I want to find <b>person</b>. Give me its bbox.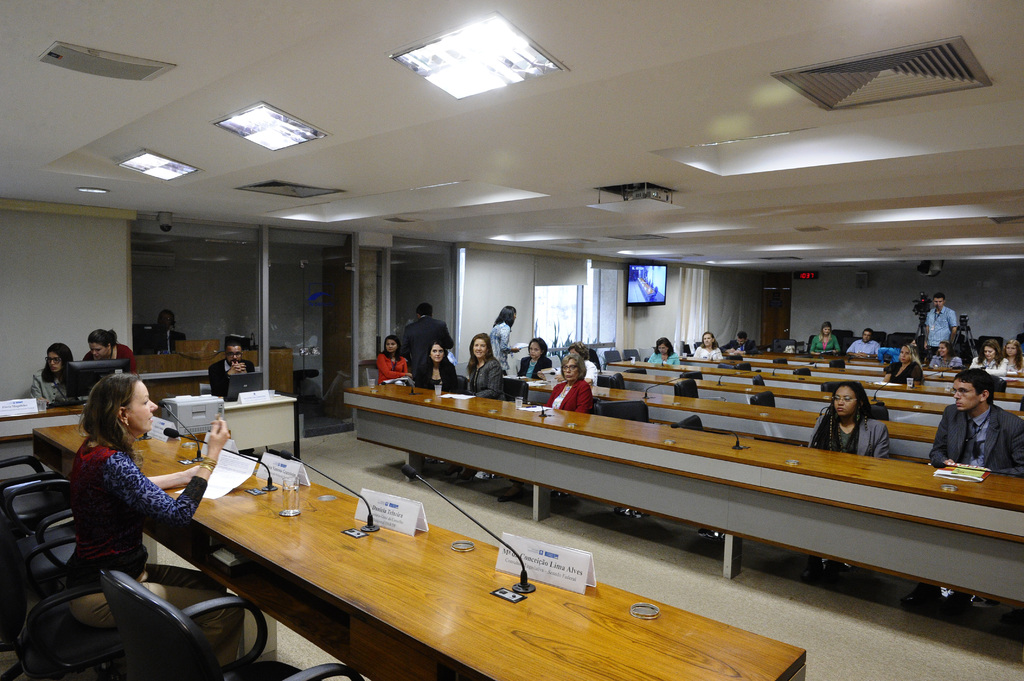
rect(922, 289, 958, 355).
